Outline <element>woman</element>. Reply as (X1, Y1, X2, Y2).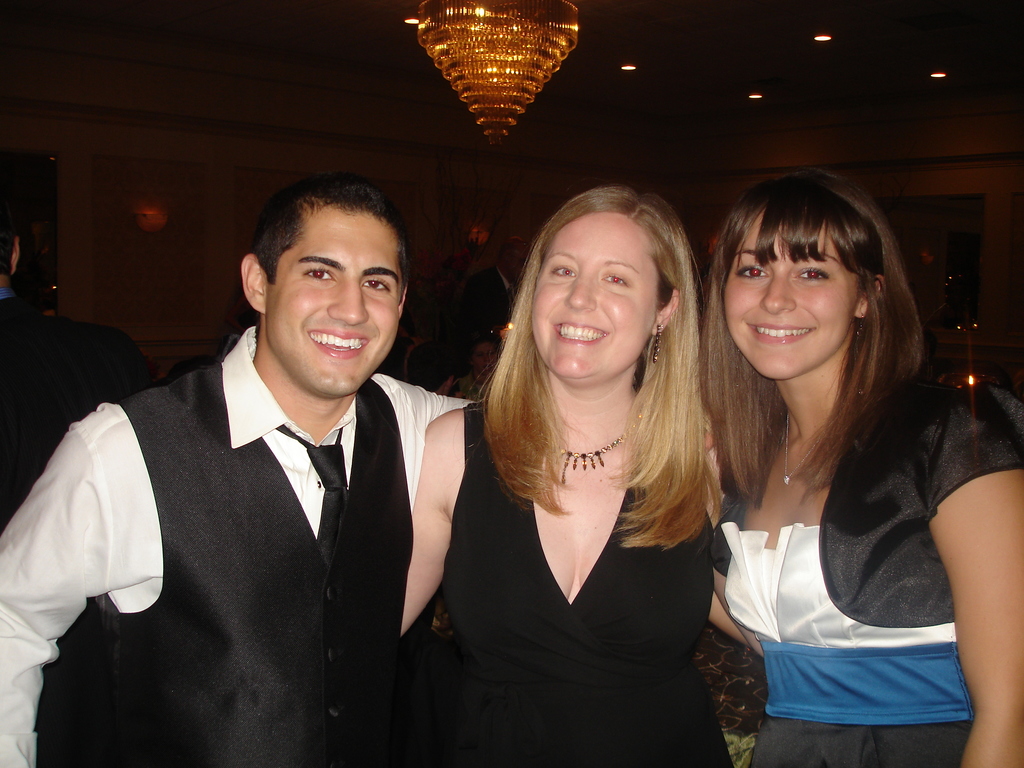
(719, 170, 1023, 767).
